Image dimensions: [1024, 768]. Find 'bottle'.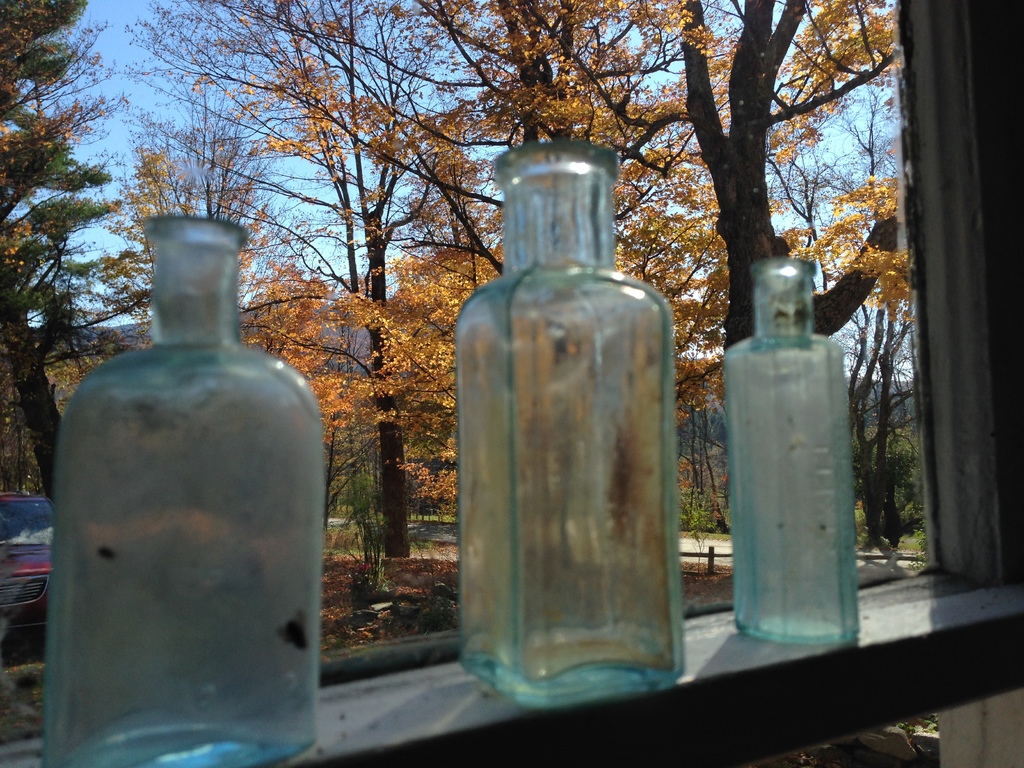
BBox(420, 157, 688, 718).
